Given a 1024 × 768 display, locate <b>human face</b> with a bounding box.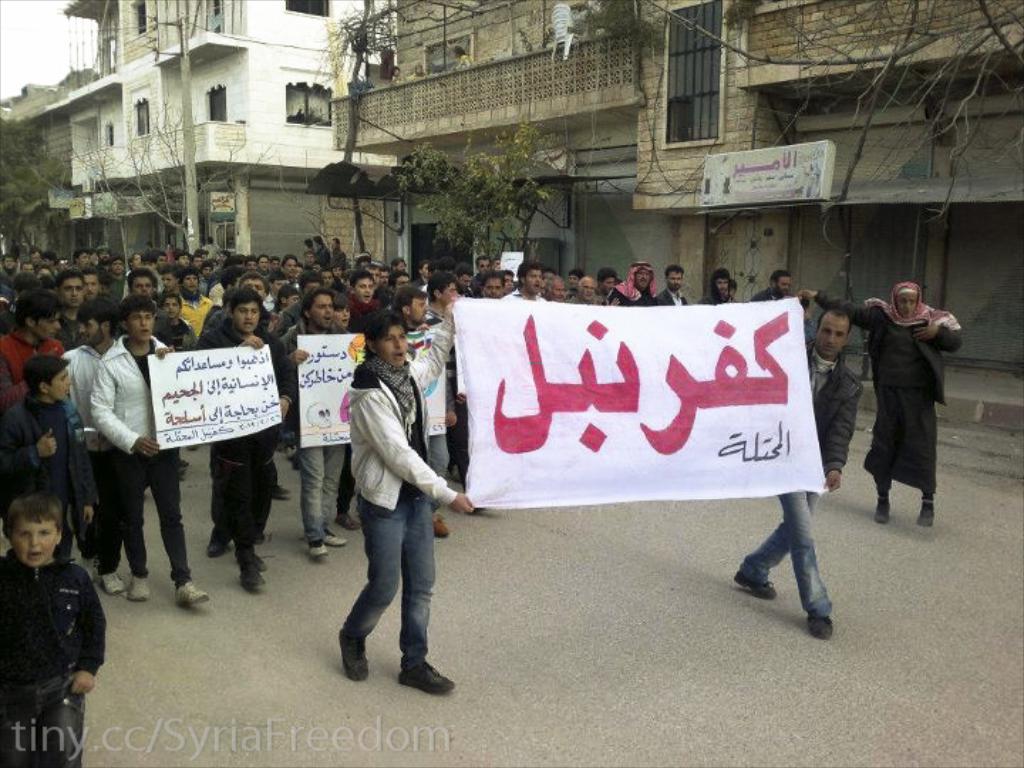
Located: 304 253 316 263.
